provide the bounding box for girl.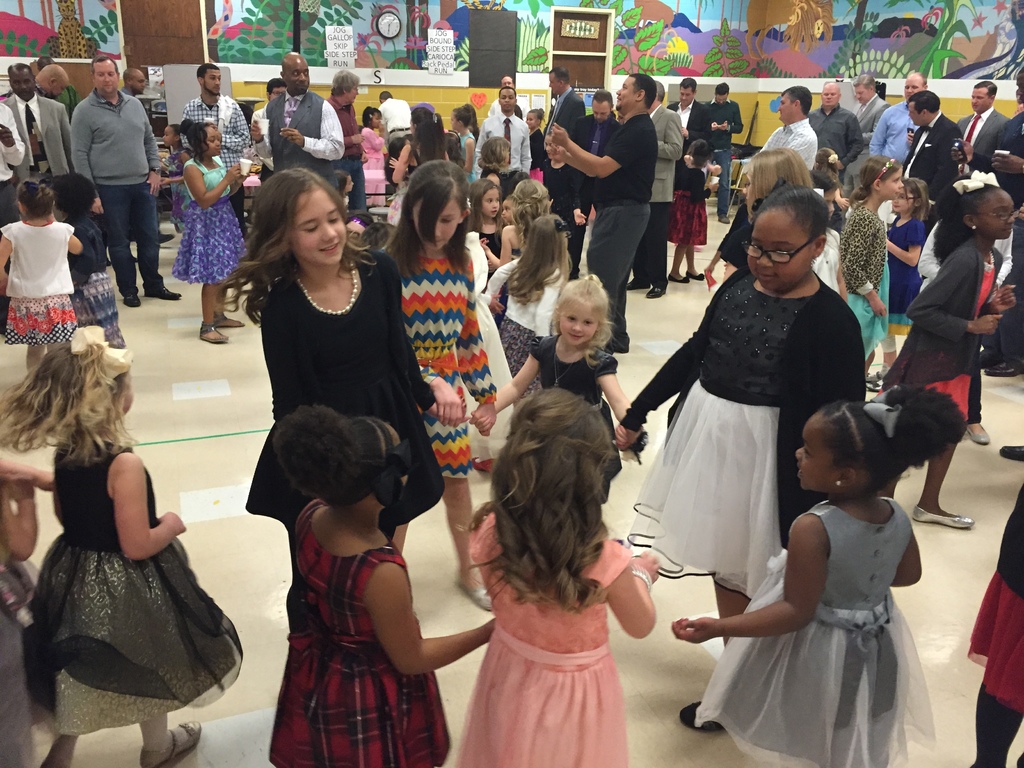
(372, 156, 499, 611).
